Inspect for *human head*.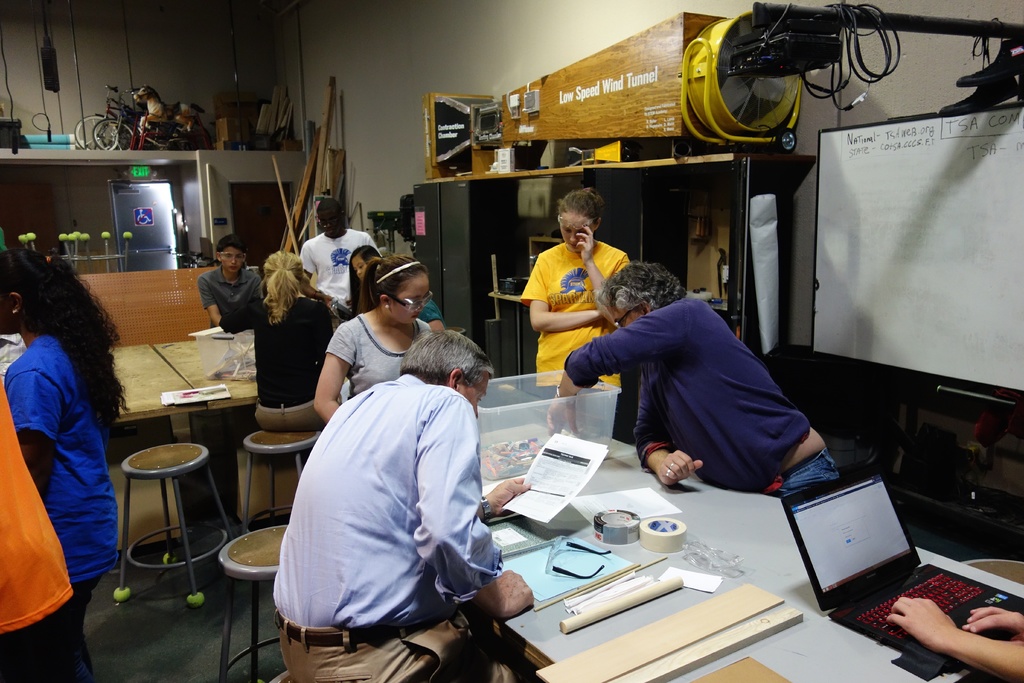
Inspection: BBox(262, 250, 303, 302).
